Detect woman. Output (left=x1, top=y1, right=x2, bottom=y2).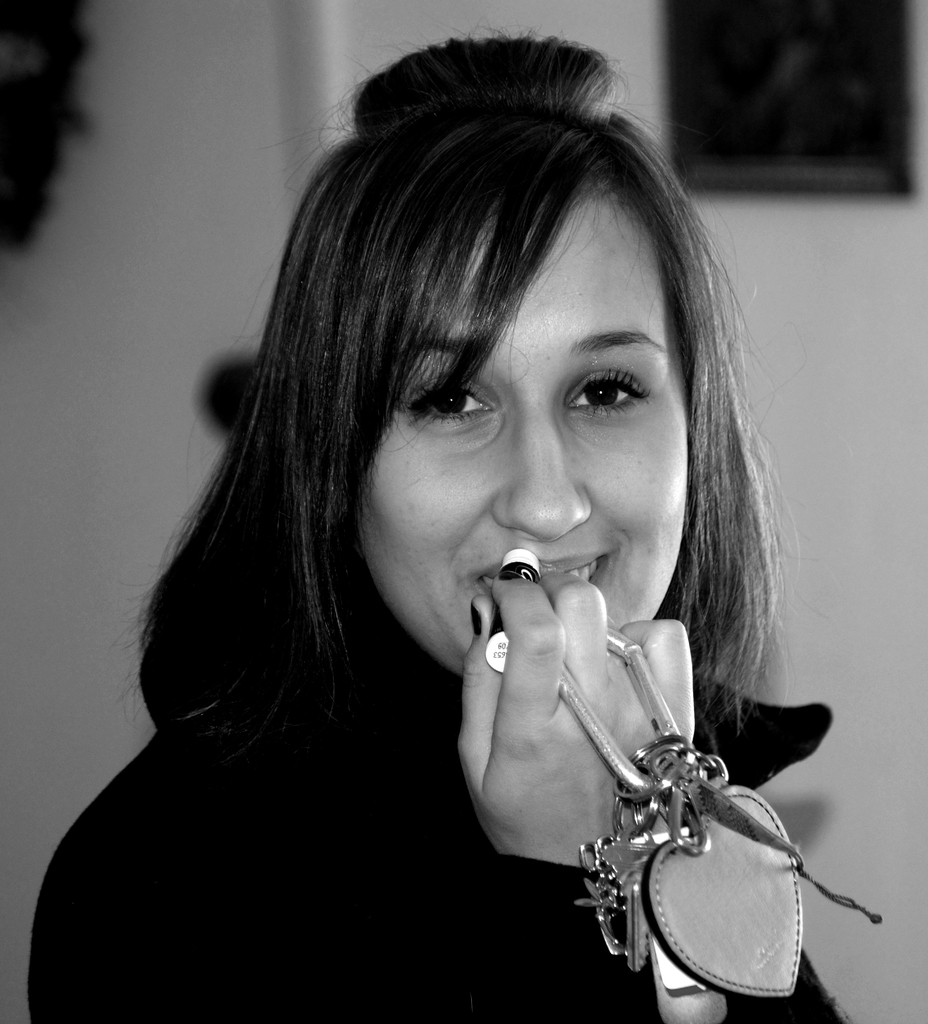
(left=47, top=38, right=875, bottom=1023).
